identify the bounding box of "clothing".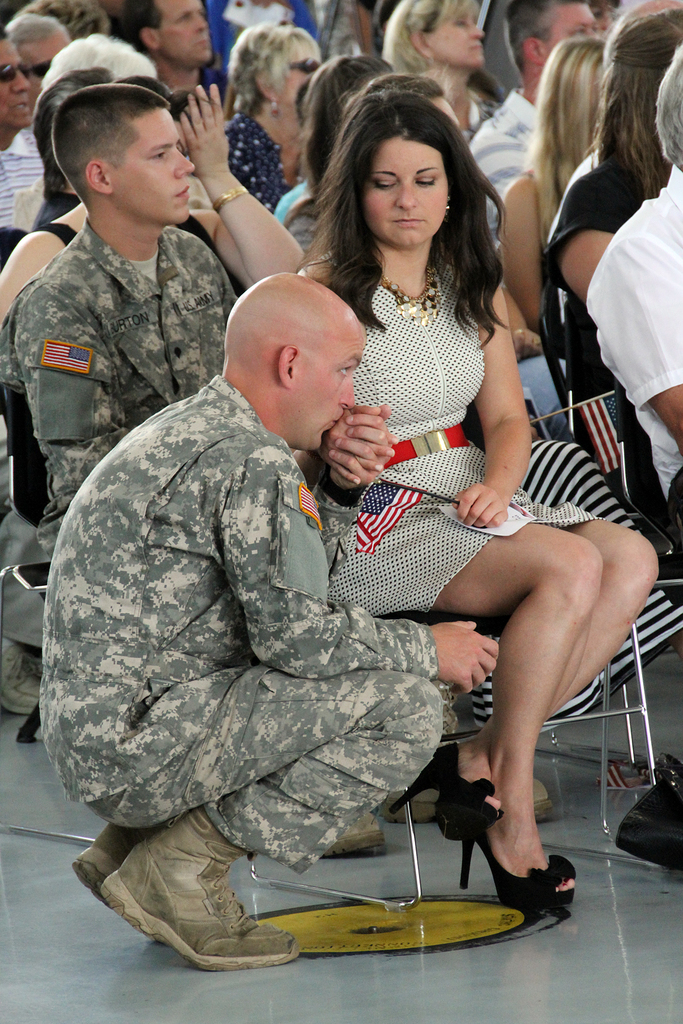
x1=0 y1=212 x2=231 y2=554.
